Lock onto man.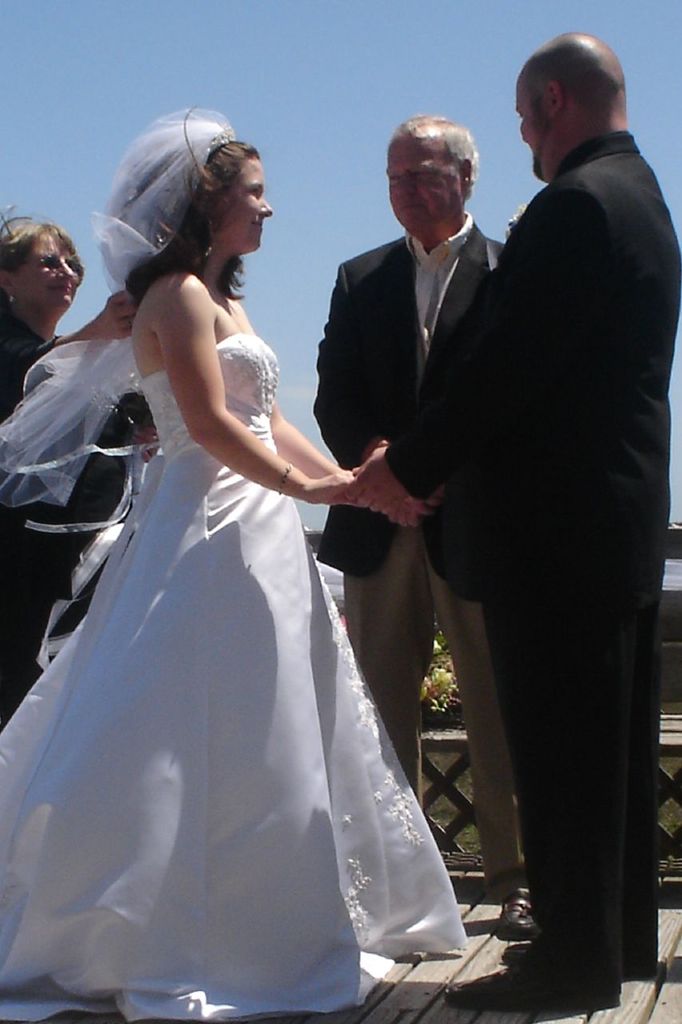
Locked: select_region(316, 103, 540, 948).
